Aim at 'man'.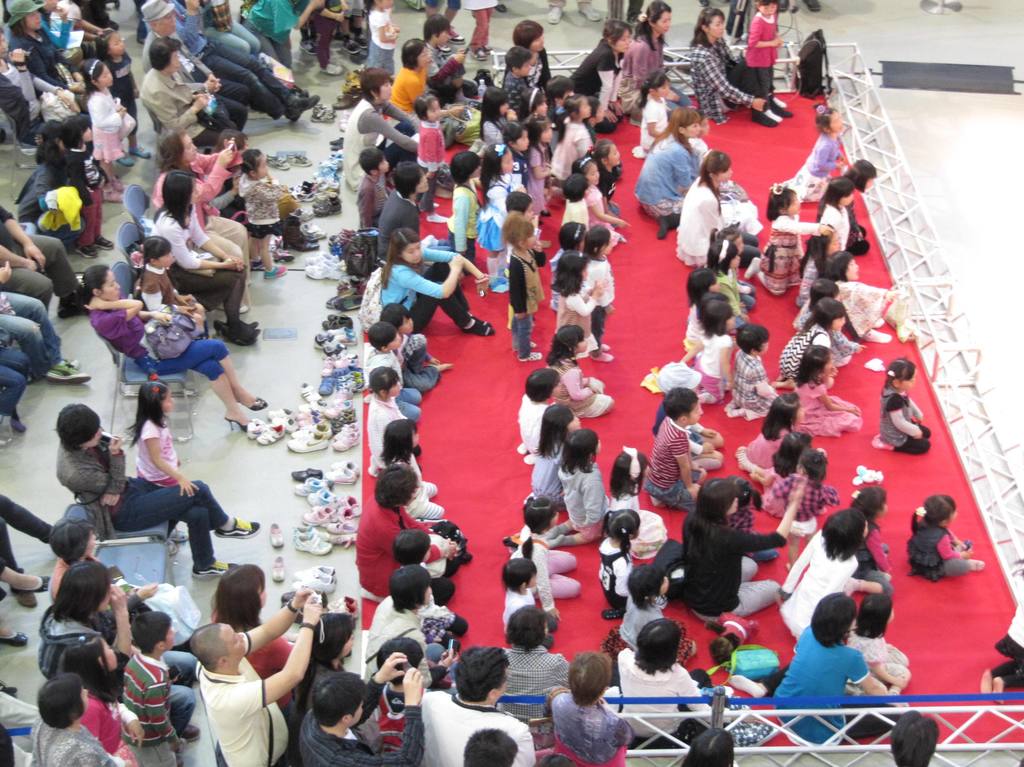
Aimed at {"x1": 143, "y1": 0, "x2": 255, "y2": 133}.
